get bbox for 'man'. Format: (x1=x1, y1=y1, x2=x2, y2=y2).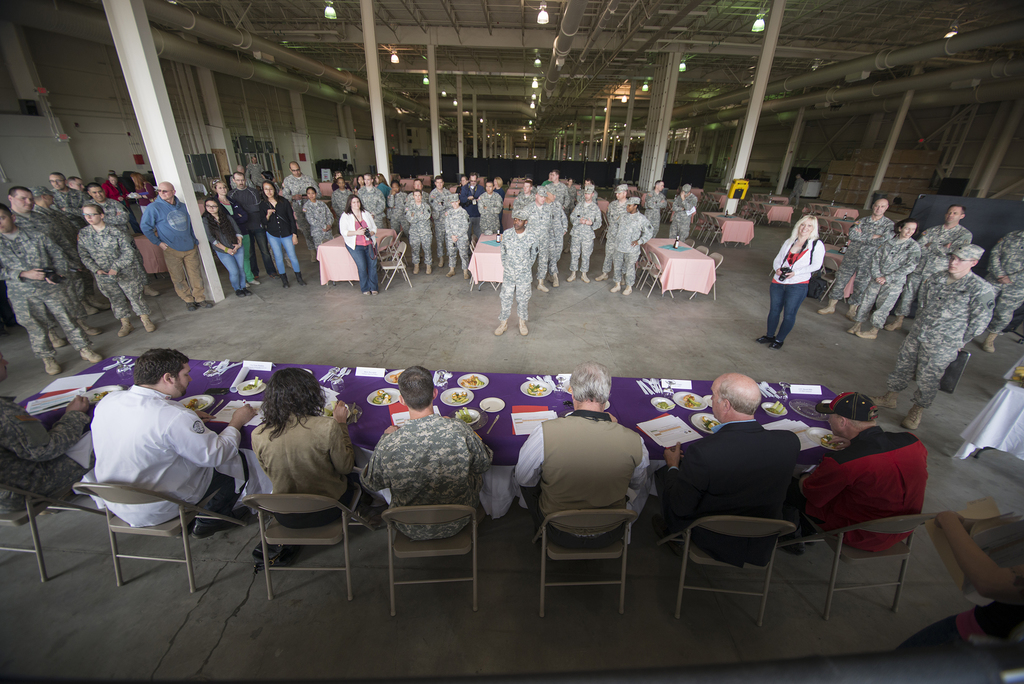
(x1=777, y1=395, x2=931, y2=555).
